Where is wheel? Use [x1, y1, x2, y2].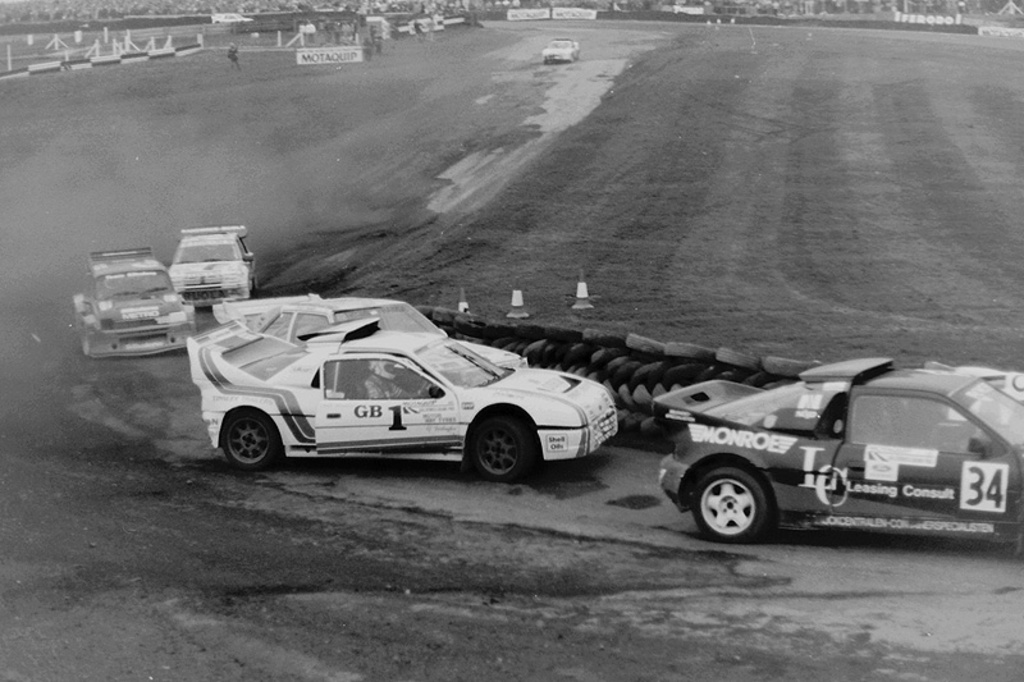
[454, 416, 536, 482].
